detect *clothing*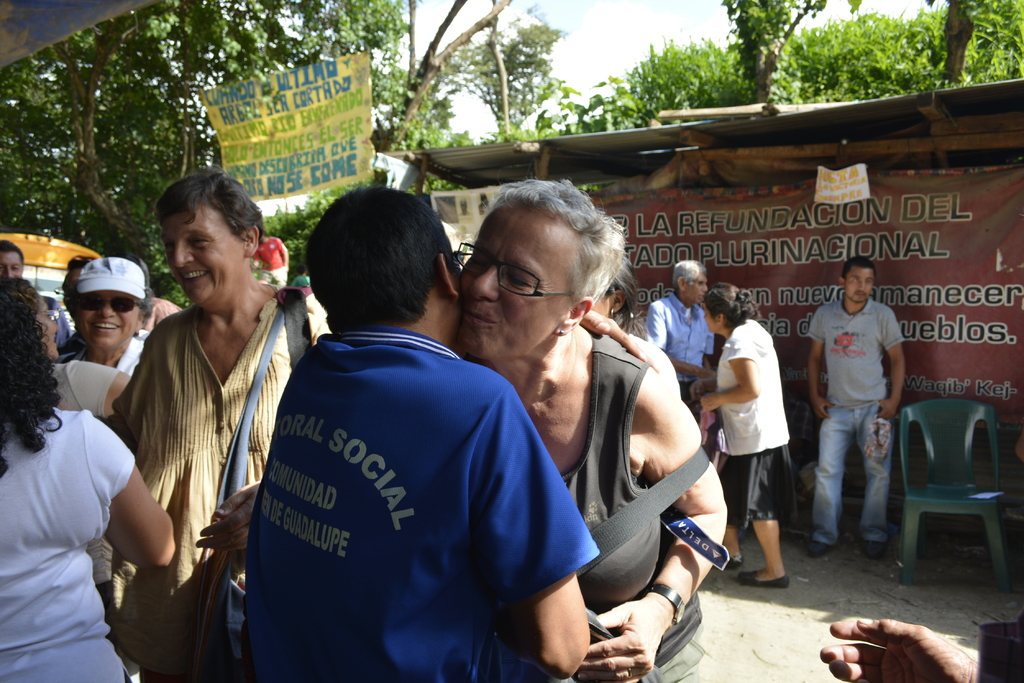
(714, 314, 793, 457)
